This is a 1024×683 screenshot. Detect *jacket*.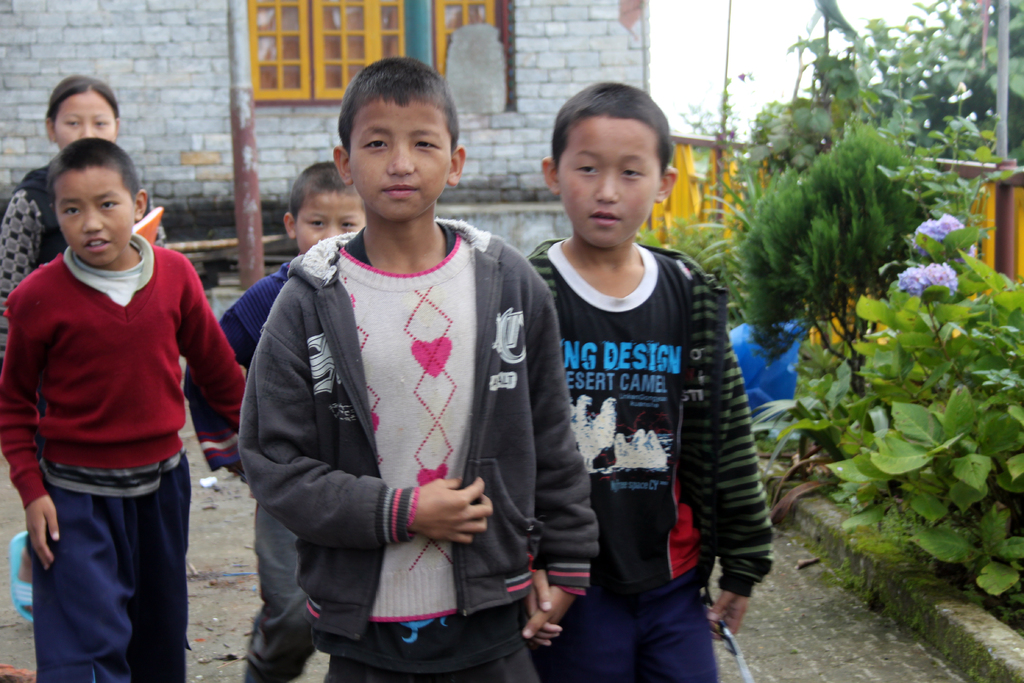
box(0, 241, 248, 513).
